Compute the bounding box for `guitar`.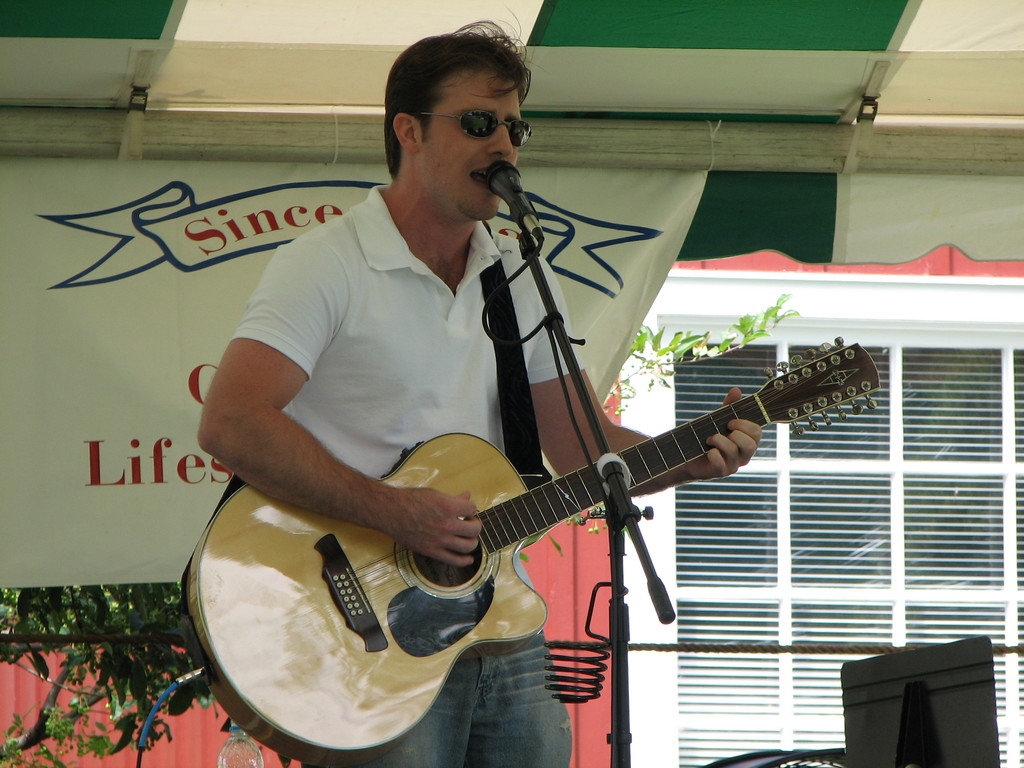
180,331,883,767.
